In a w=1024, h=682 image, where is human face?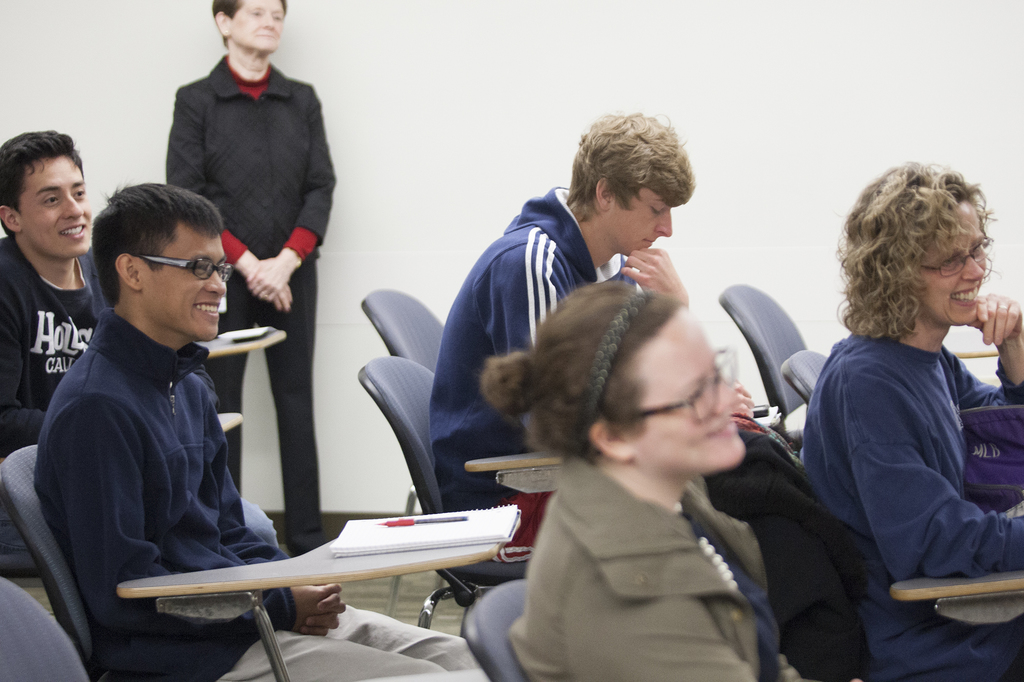
bbox=(144, 232, 224, 338).
